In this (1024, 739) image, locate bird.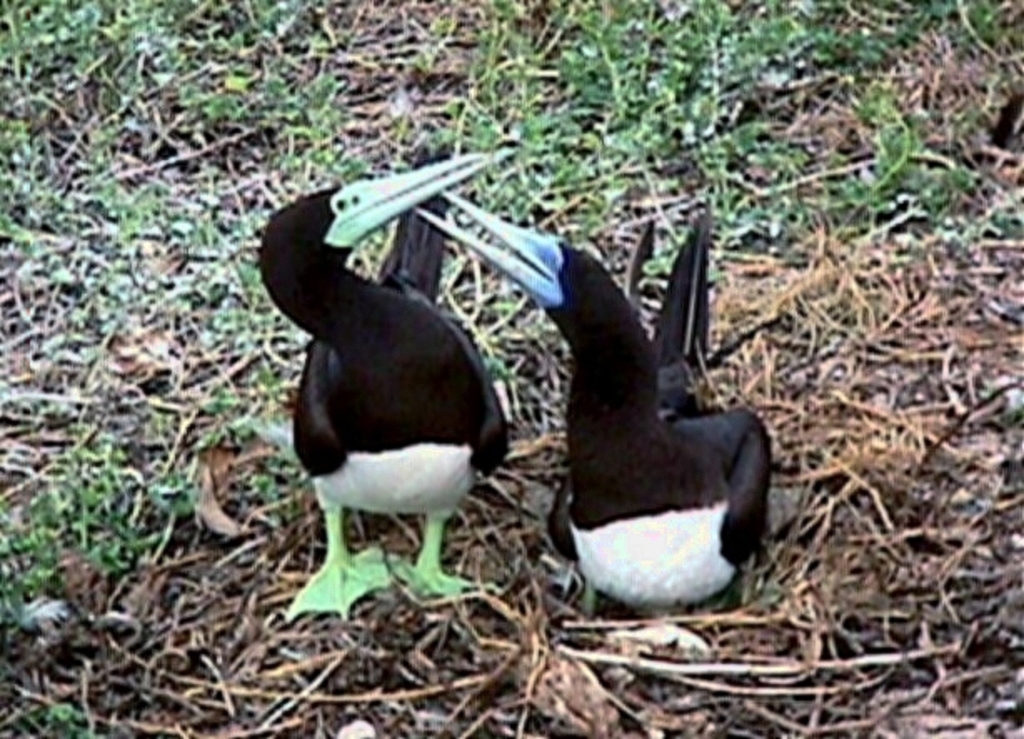
Bounding box: bbox=(250, 183, 555, 629).
